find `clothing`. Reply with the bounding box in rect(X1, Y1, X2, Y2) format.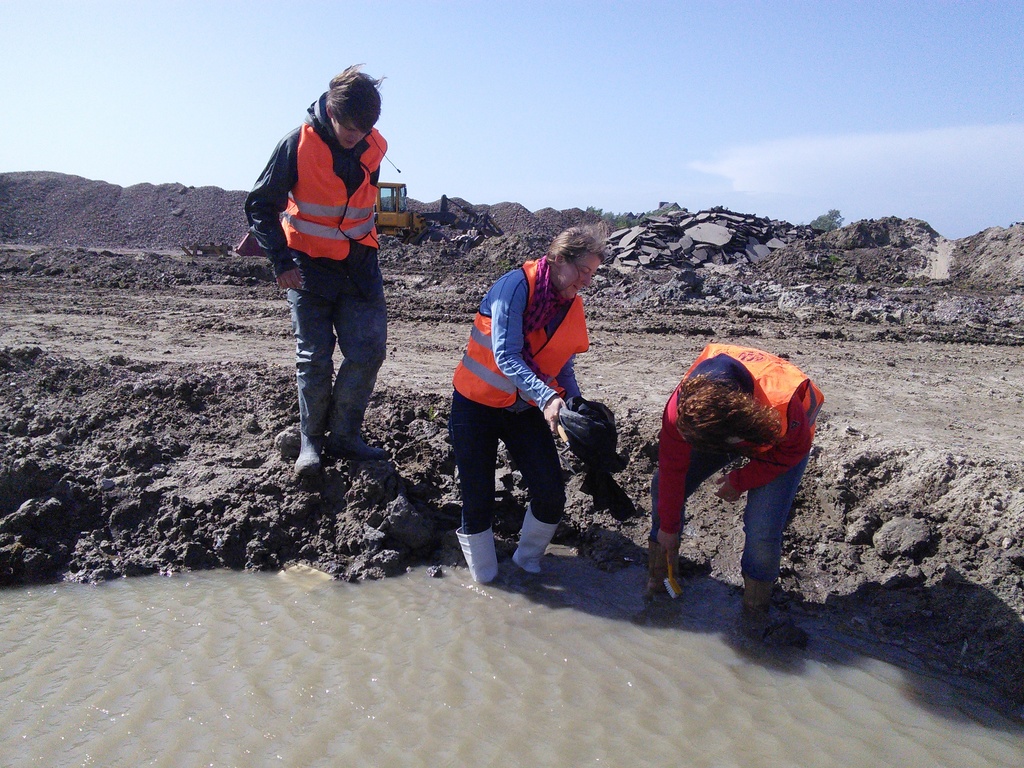
rect(443, 254, 588, 527).
